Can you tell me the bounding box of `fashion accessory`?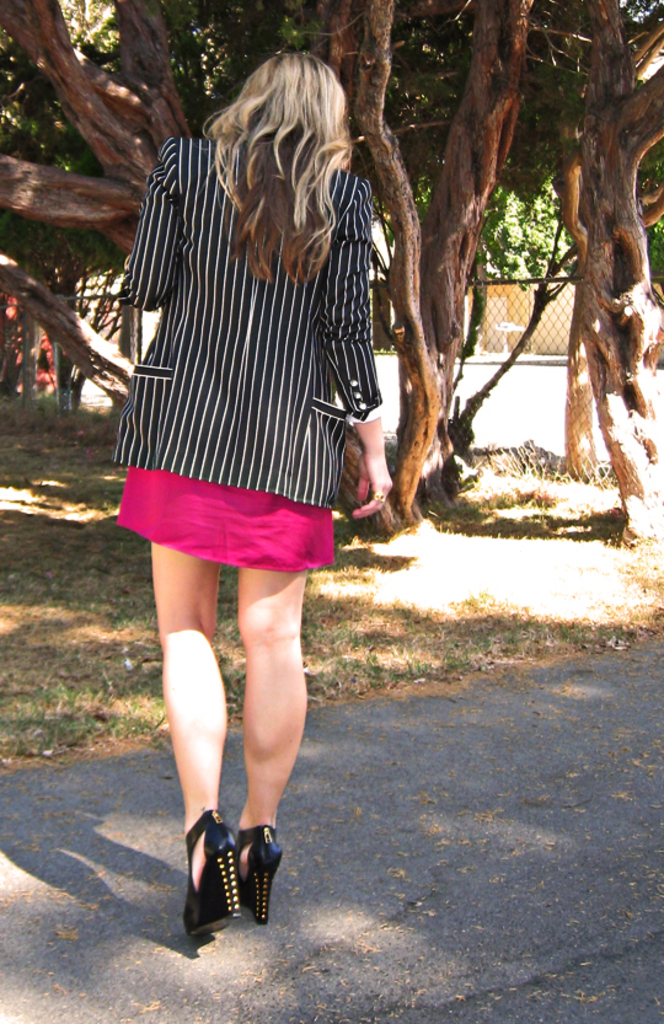
x1=182 y1=809 x2=239 y2=938.
